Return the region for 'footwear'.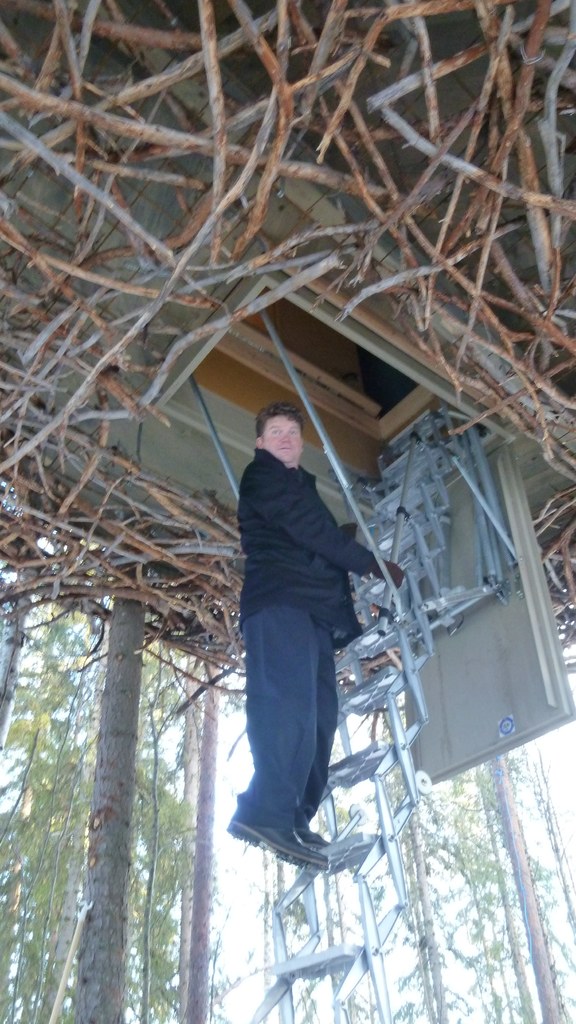
x1=227, y1=824, x2=323, y2=879.
